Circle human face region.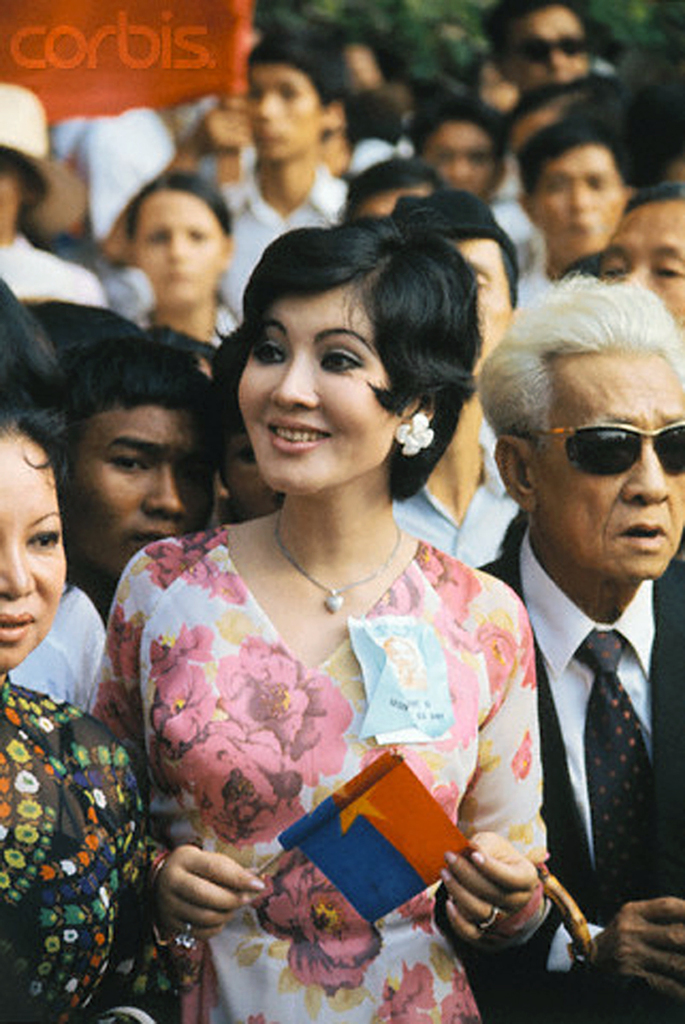
Region: Rect(526, 145, 617, 256).
